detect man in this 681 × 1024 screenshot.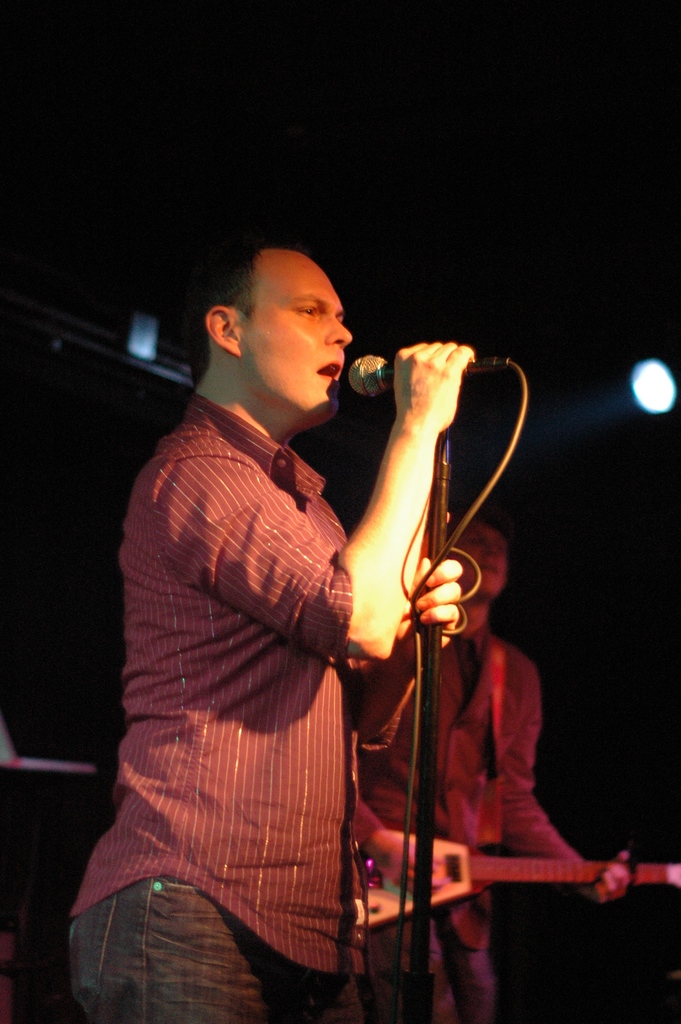
Detection: bbox=(345, 490, 634, 1023).
